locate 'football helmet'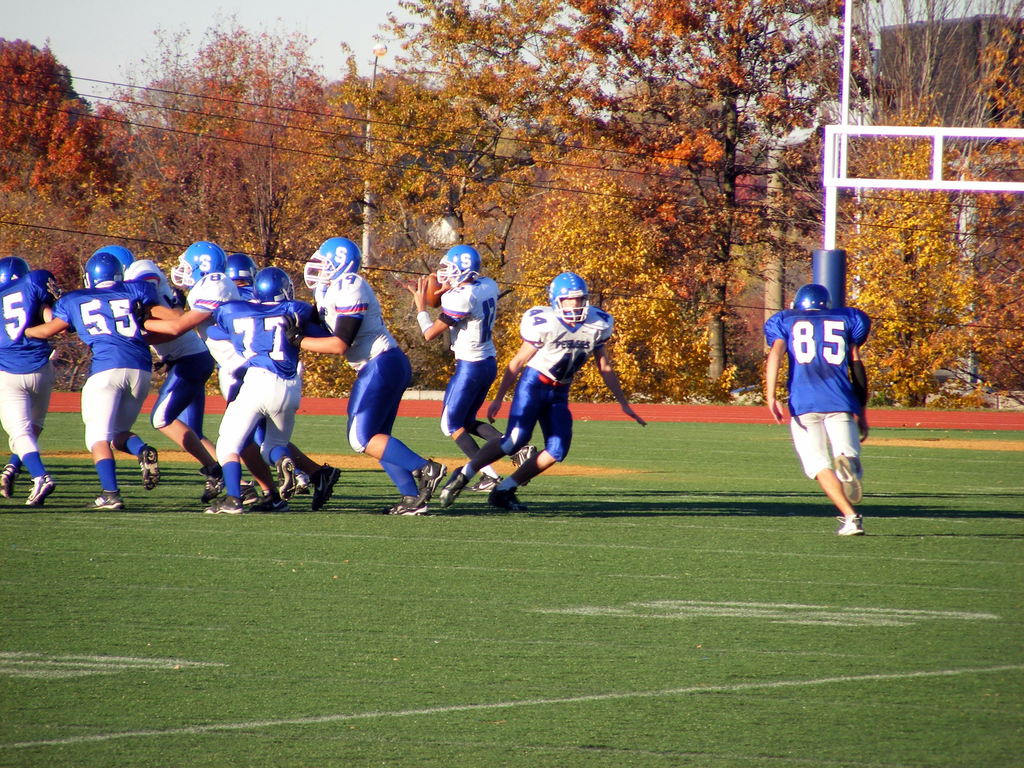
bbox(303, 228, 367, 284)
